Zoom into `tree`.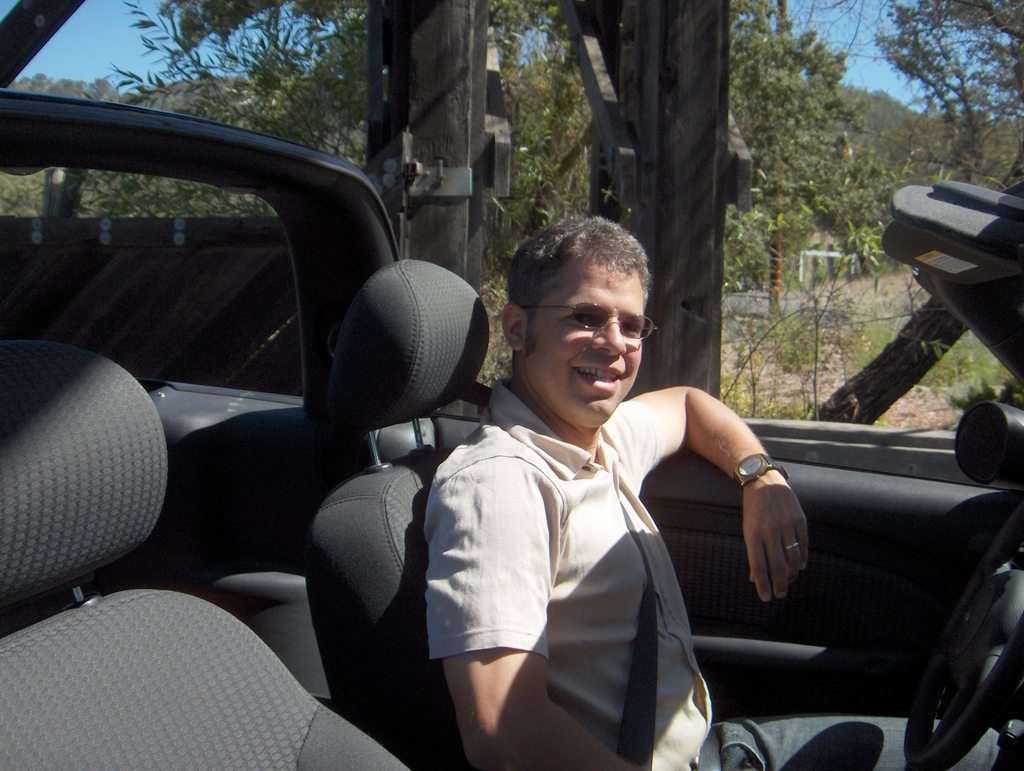
Zoom target: left=868, top=0, right=1023, bottom=172.
